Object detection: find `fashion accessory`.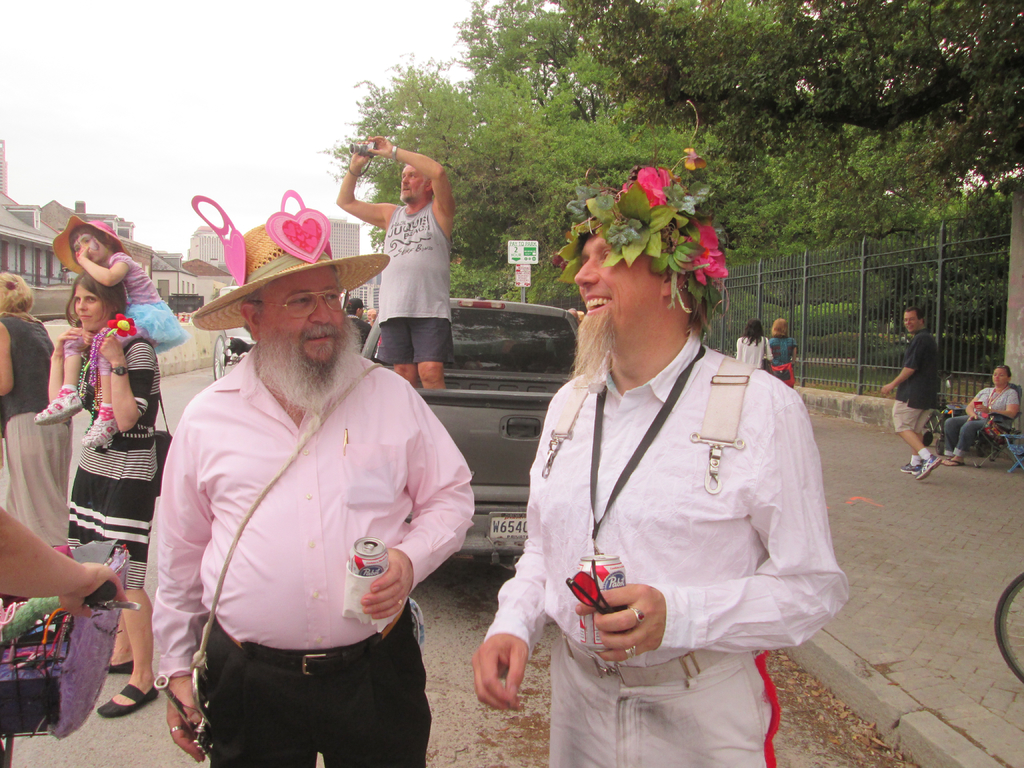
bbox=(397, 598, 408, 609).
